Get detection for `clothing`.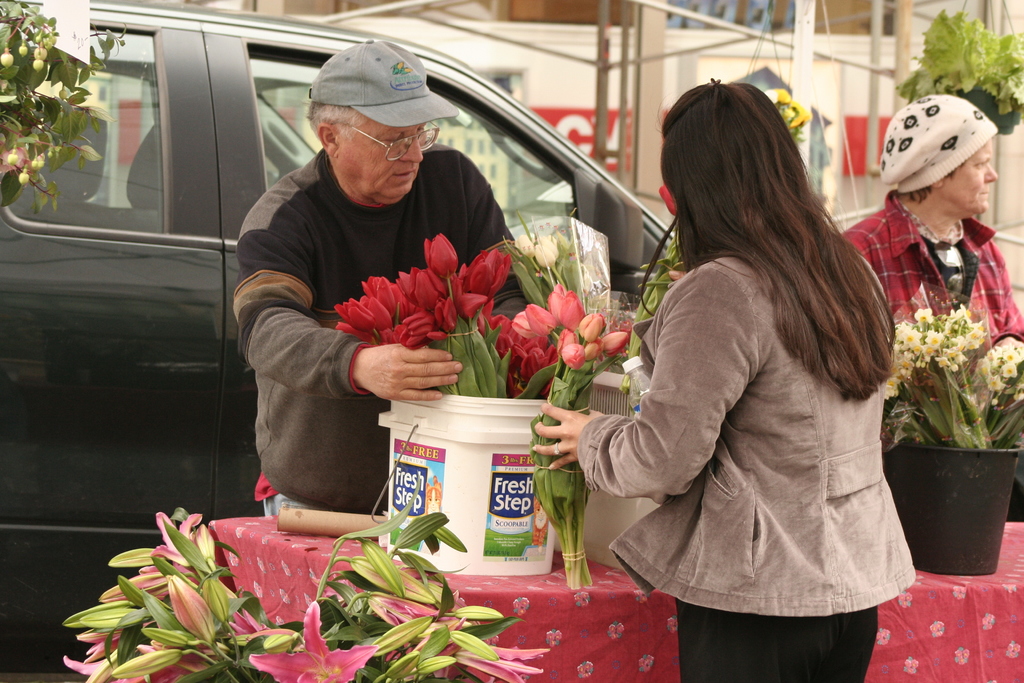
Detection: (563,225,912,682).
